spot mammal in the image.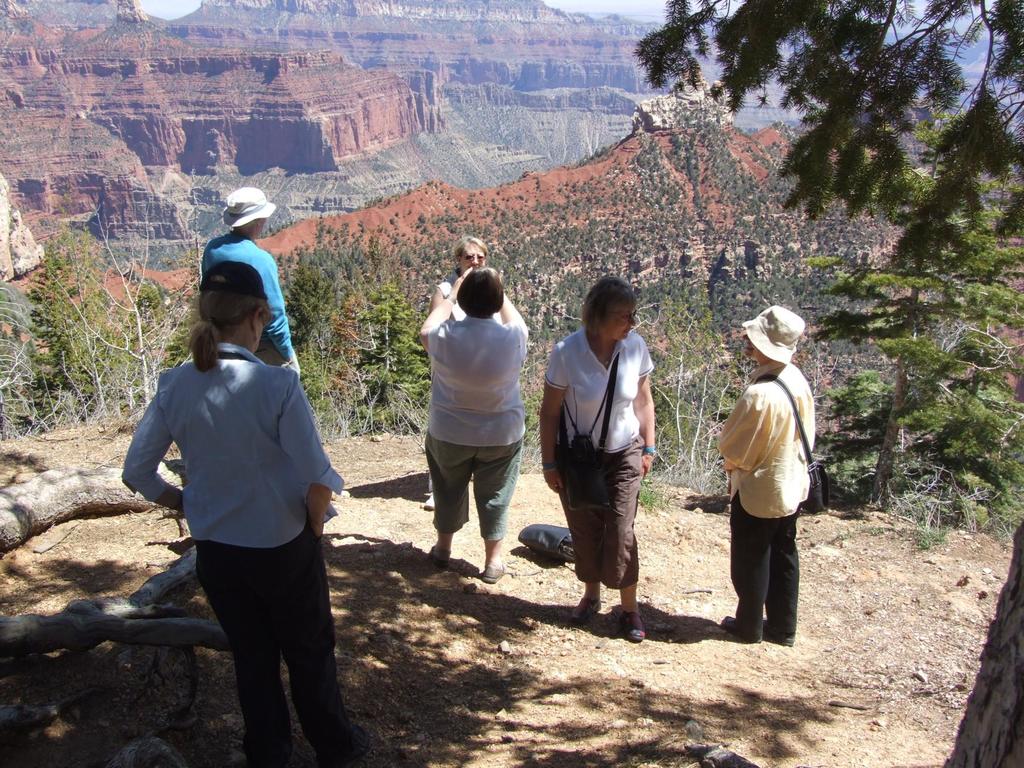
mammal found at x1=715, y1=304, x2=816, y2=648.
